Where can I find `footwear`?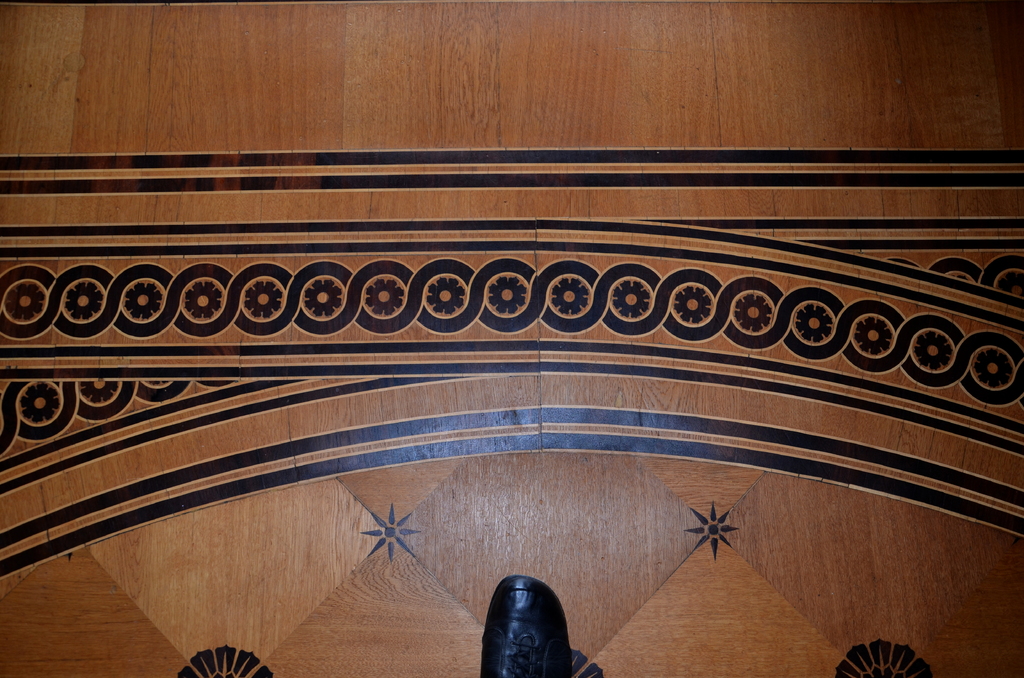
You can find it at 462/574/561/670.
